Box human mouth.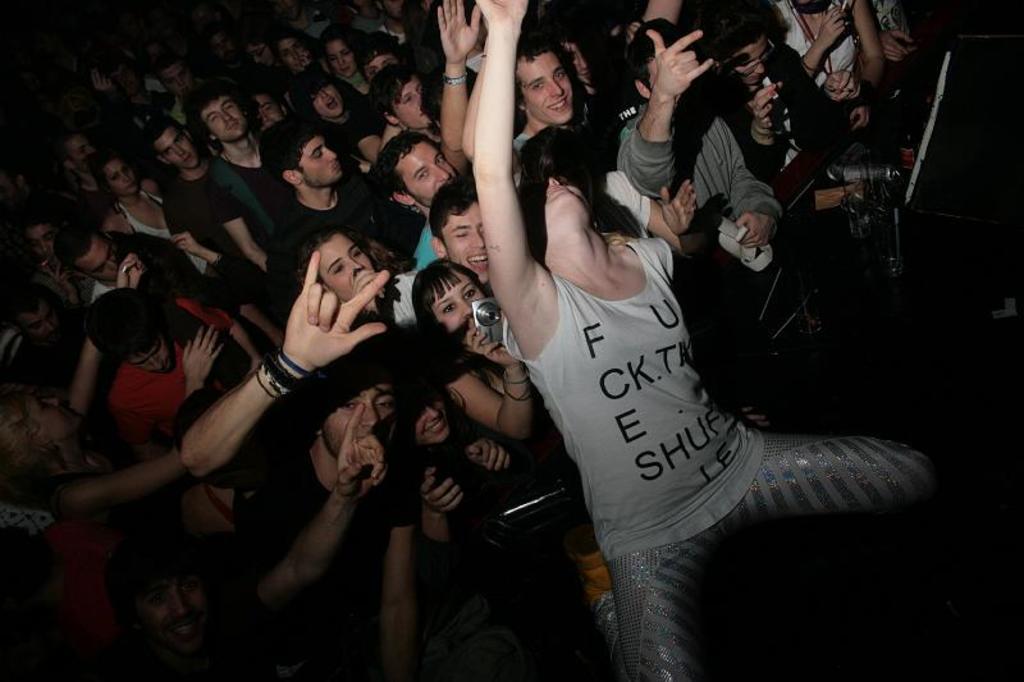
region(465, 251, 486, 274).
